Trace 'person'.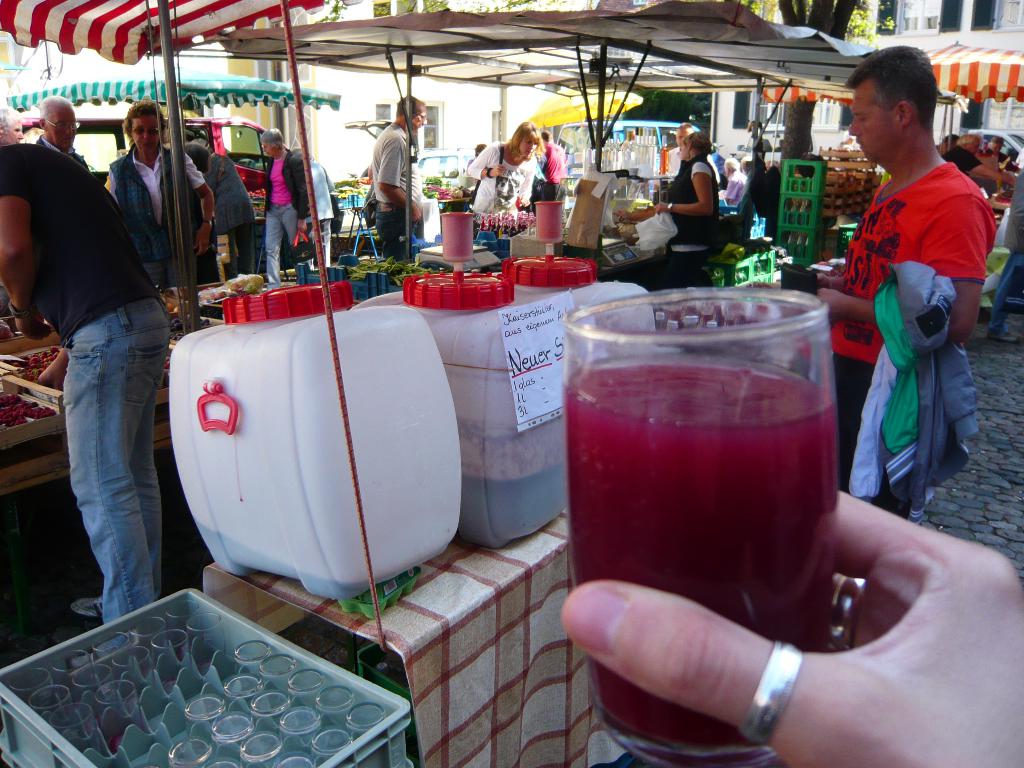
Traced to {"left": 0, "top": 103, "right": 22, "bottom": 143}.
